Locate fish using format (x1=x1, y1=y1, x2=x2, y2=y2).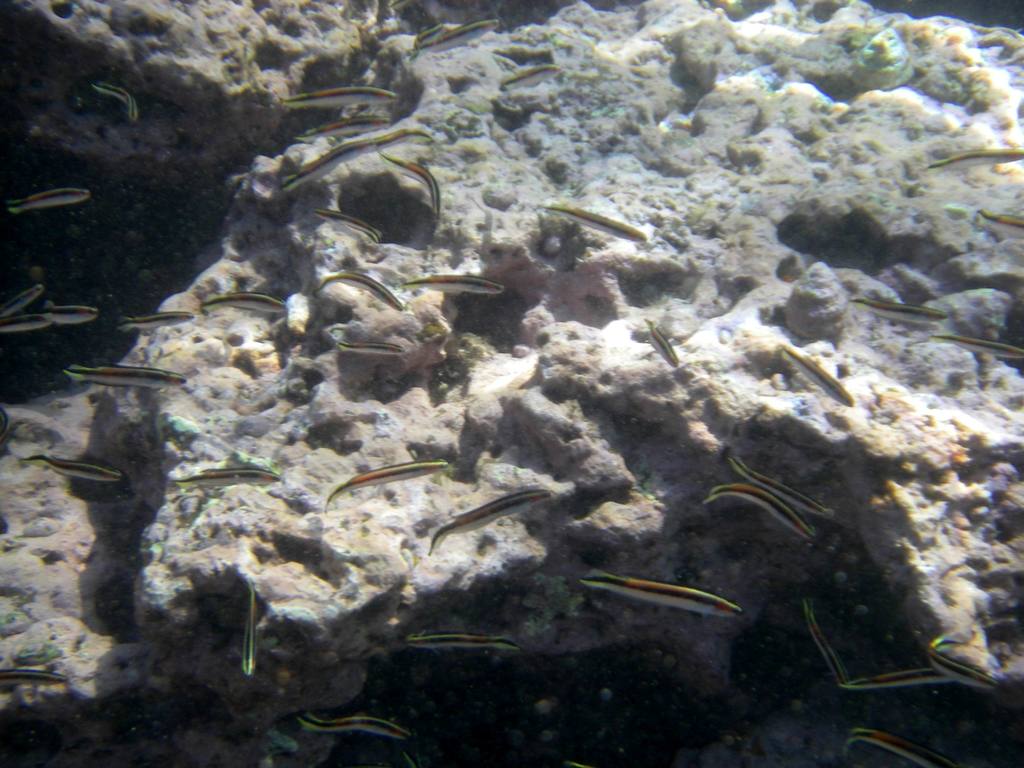
(x1=427, y1=490, x2=546, y2=559).
